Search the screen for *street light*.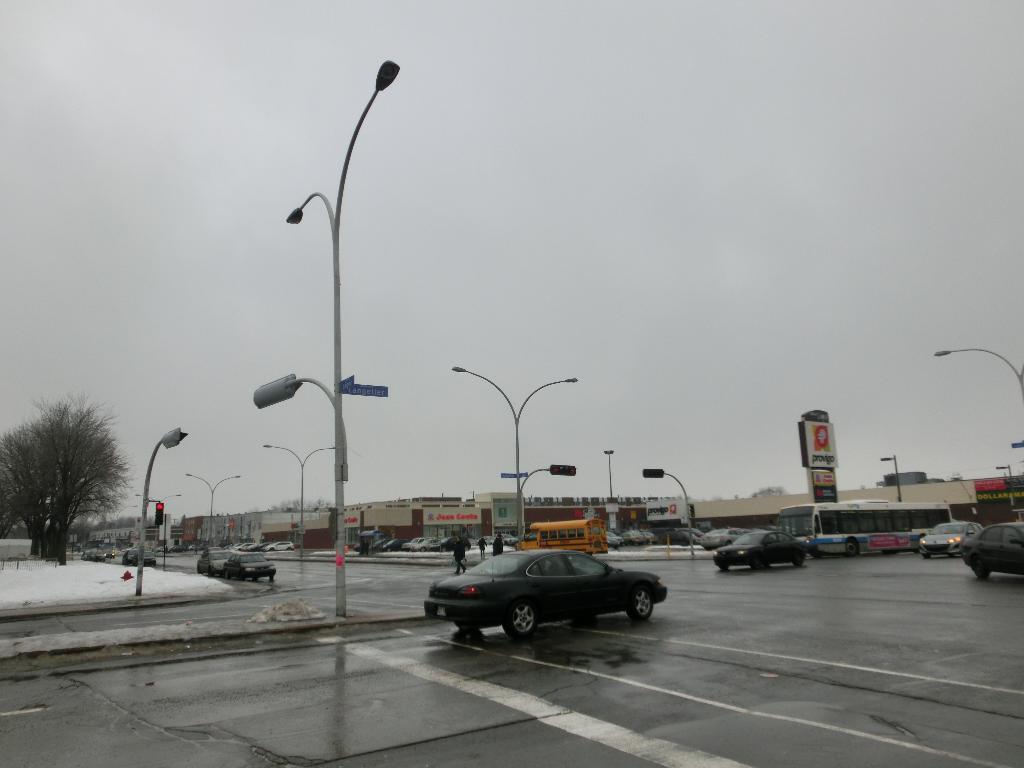
Found at x1=995 y1=463 x2=1020 y2=522.
